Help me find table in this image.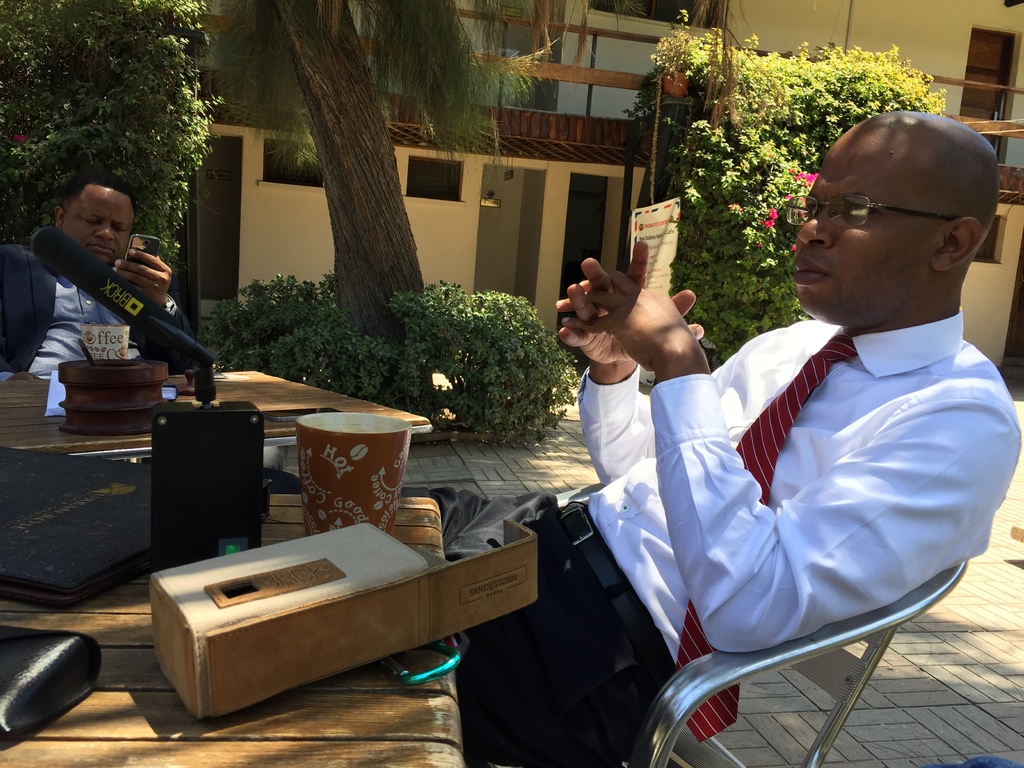
Found it: rect(0, 431, 468, 767).
